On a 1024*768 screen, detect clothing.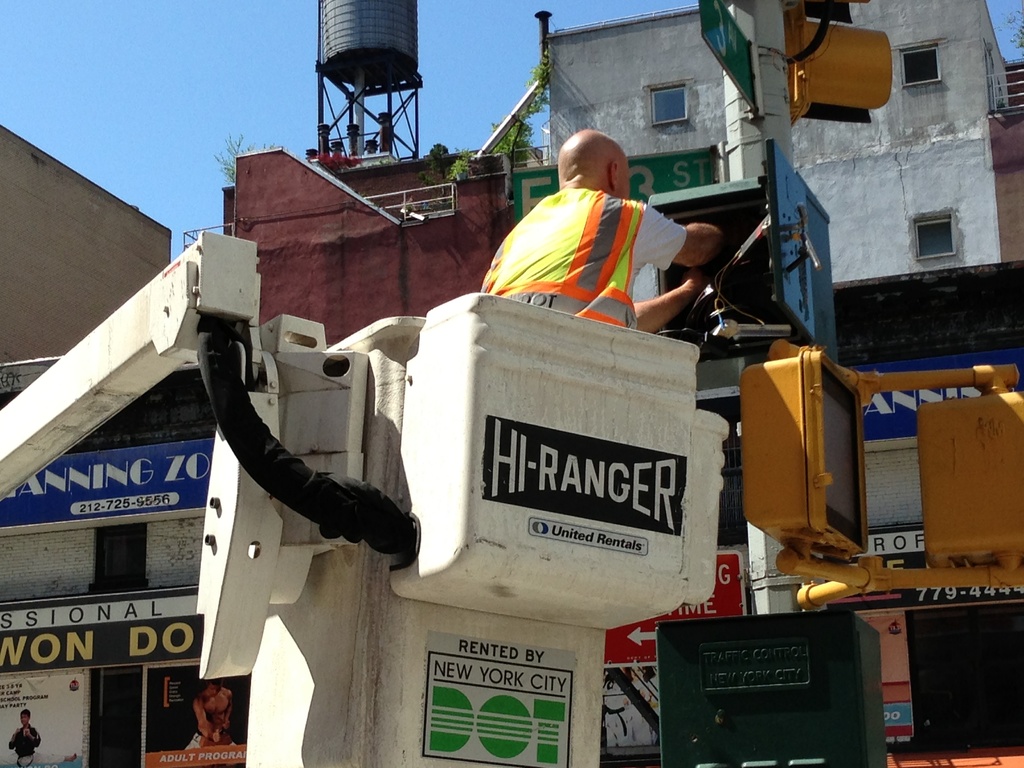
box=[477, 129, 717, 335].
